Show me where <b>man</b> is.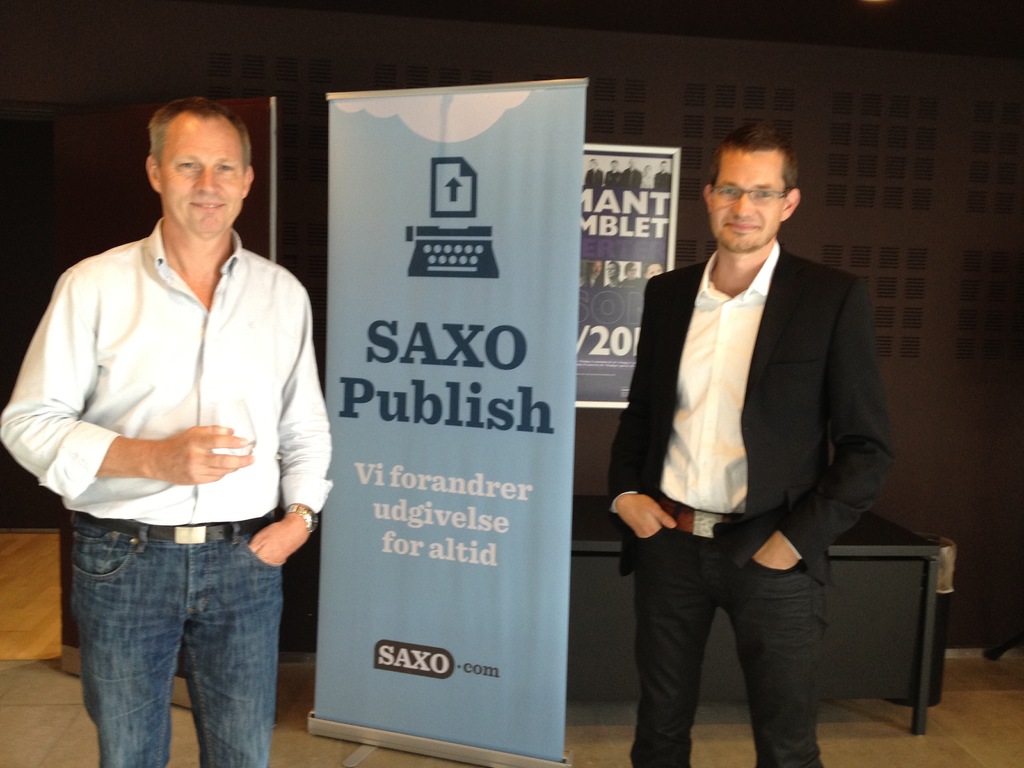
<b>man</b> is at [0, 97, 332, 767].
